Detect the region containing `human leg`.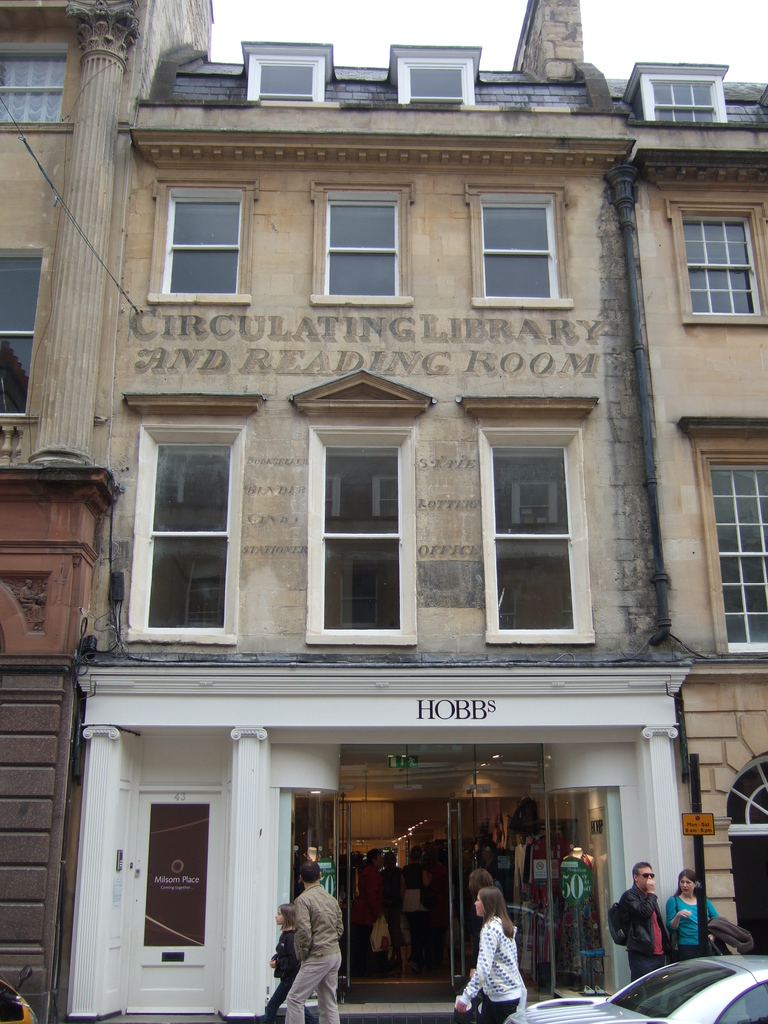
483, 984, 514, 1023.
